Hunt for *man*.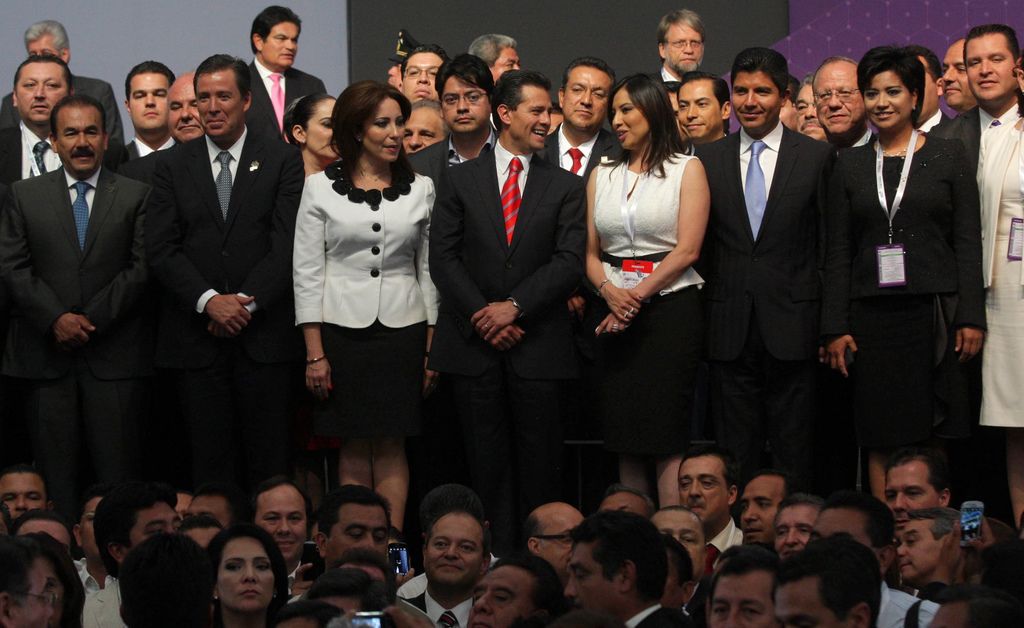
Hunted down at region(17, 7, 116, 100).
